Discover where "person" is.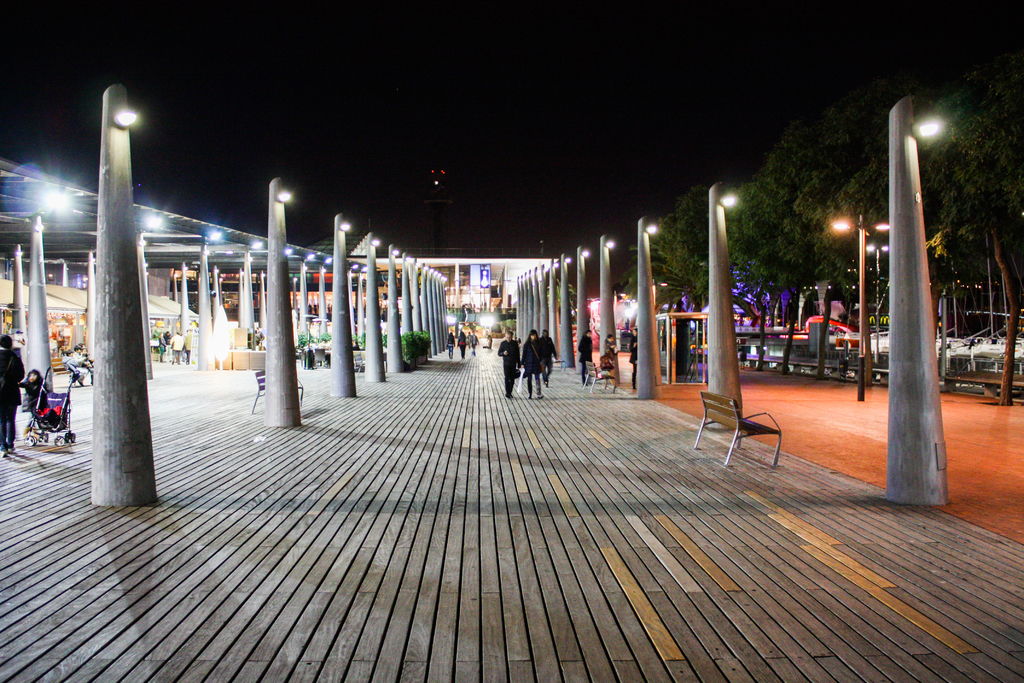
Discovered at box(61, 347, 88, 391).
